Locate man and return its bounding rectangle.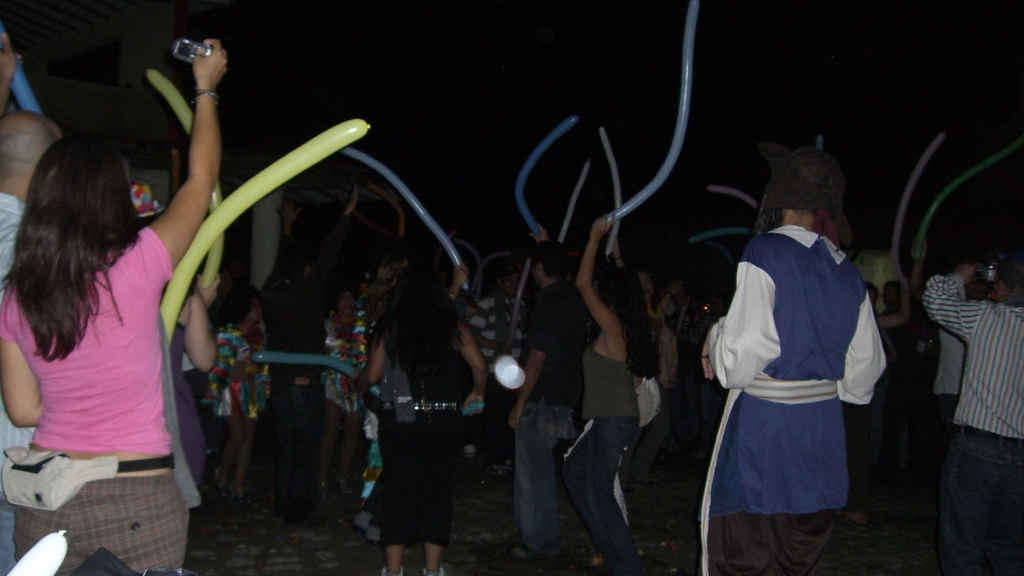
[505,222,582,566].
